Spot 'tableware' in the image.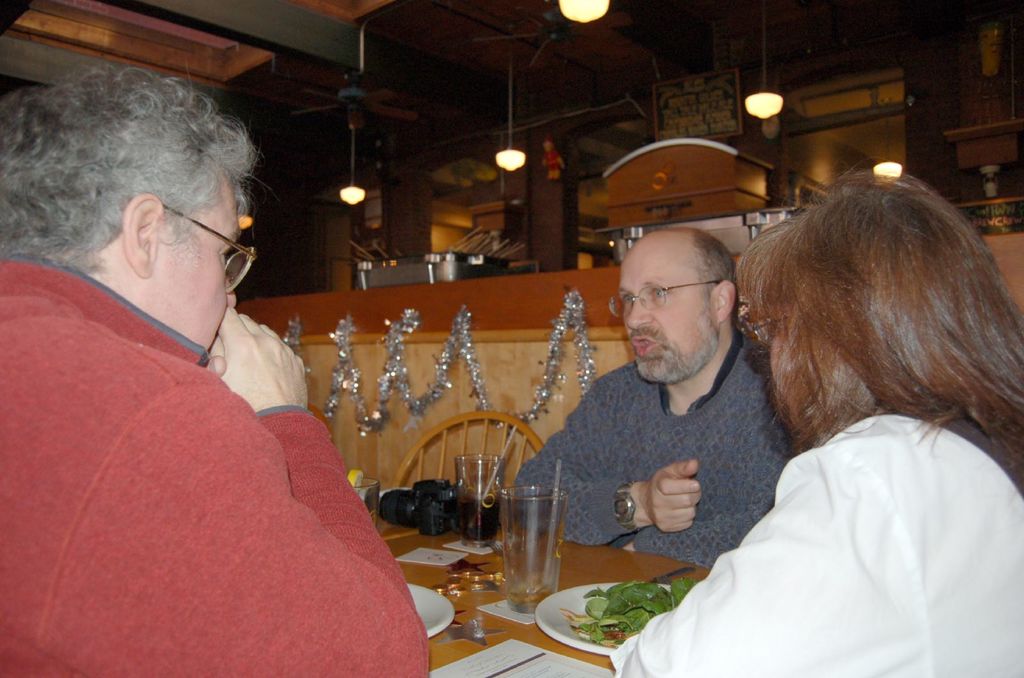
'tableware' found at (450,448,505,551).
